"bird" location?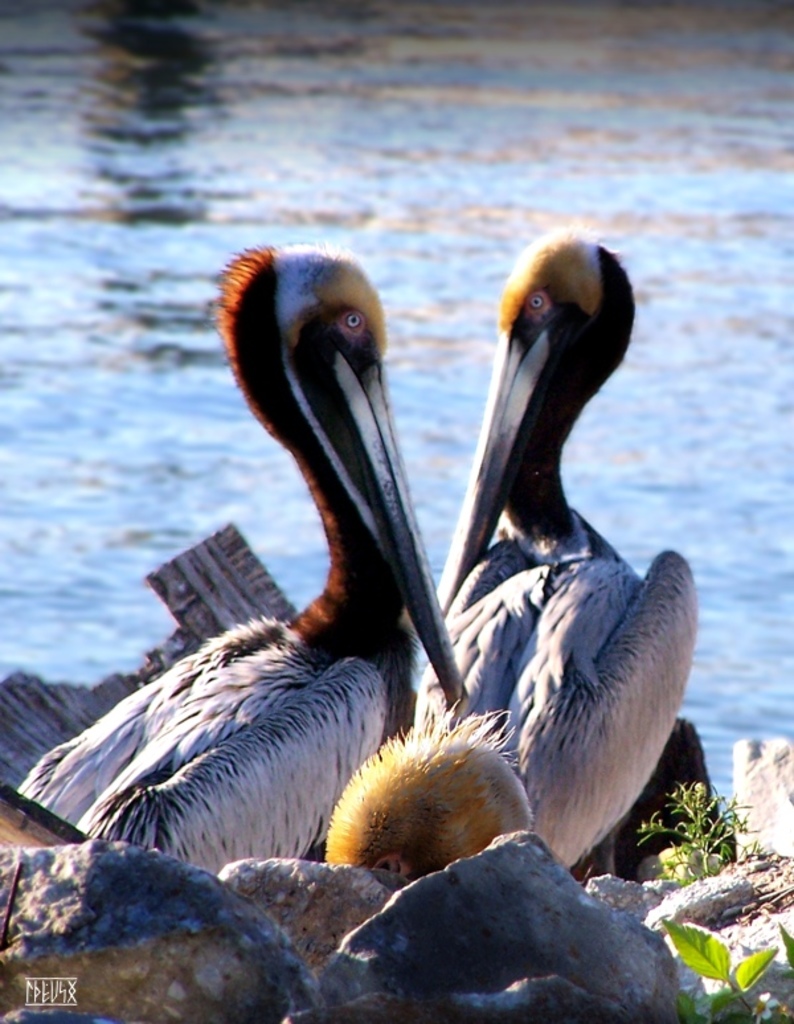
bbox=[306, 221, 721, 894]
